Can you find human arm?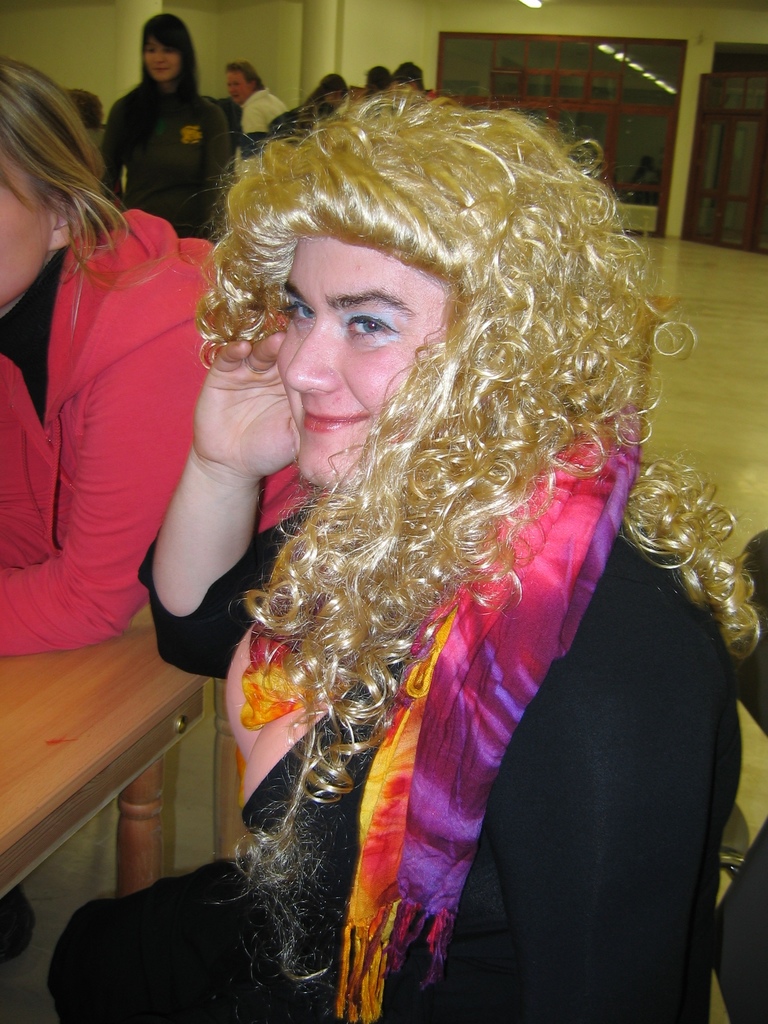
Yes, bounding box: box=[4, 321, 225, 650].
